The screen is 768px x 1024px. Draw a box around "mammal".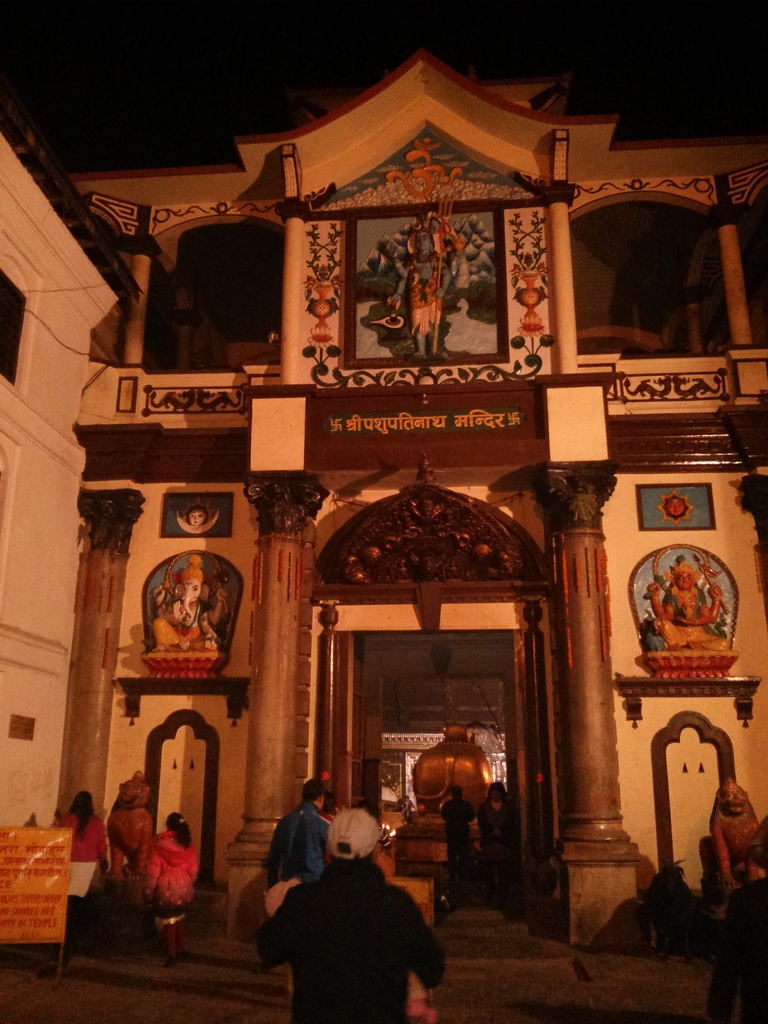
150, 557, 230, 652.
